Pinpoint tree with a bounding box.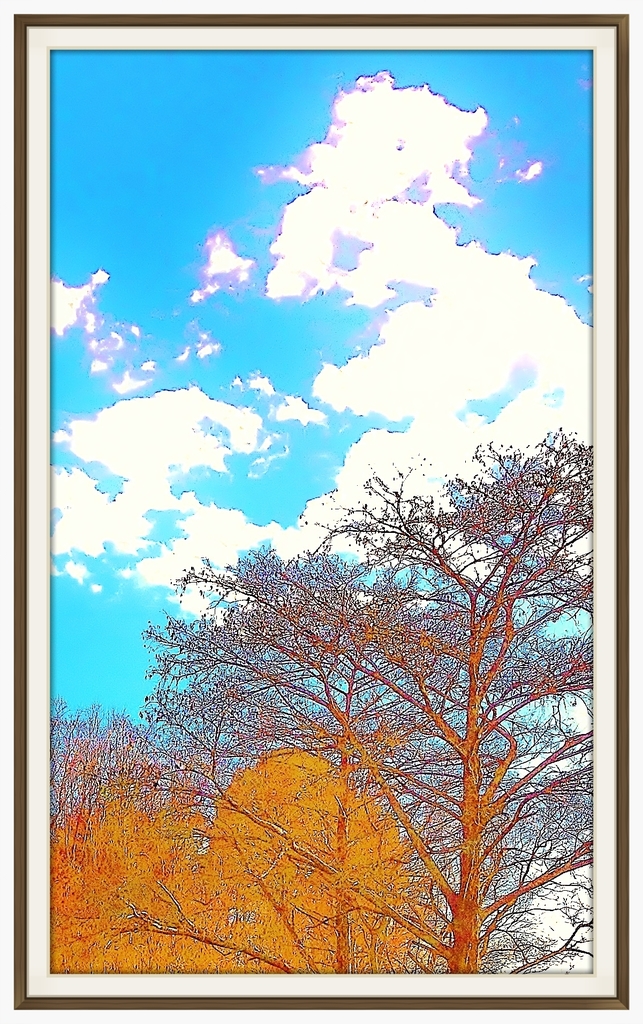
{"x1": 128, "y1": 477, "x2": 615, "y2": 979}.
